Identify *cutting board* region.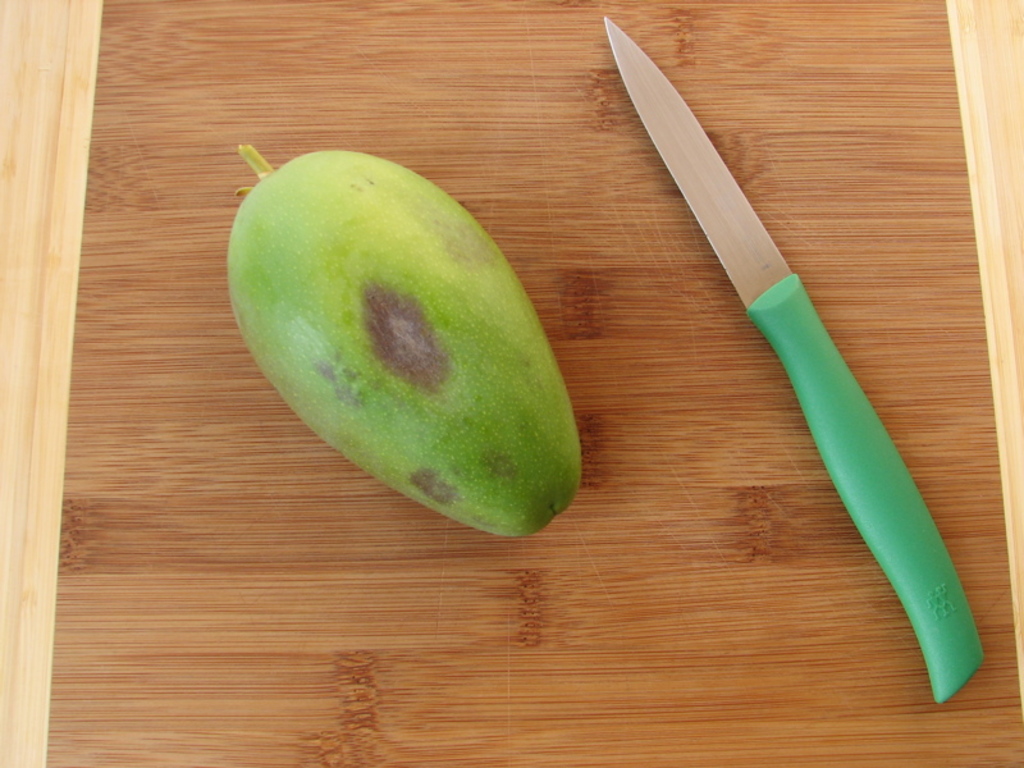
Region: bbox(41, 3, 1023, 767).
